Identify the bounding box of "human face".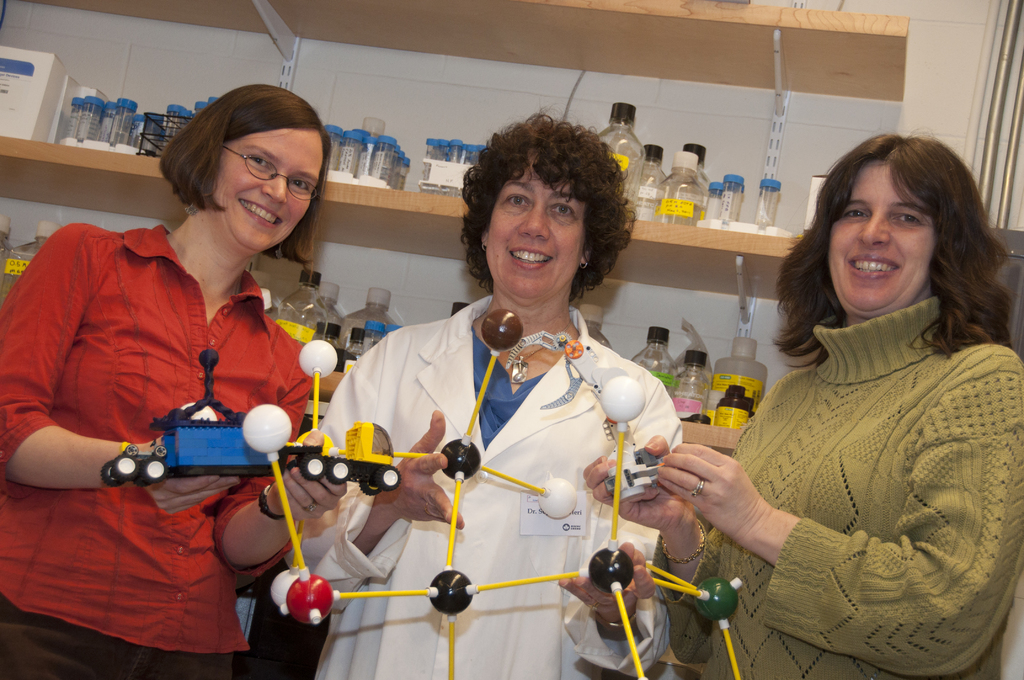
rect(218, 128, 326, 250).
